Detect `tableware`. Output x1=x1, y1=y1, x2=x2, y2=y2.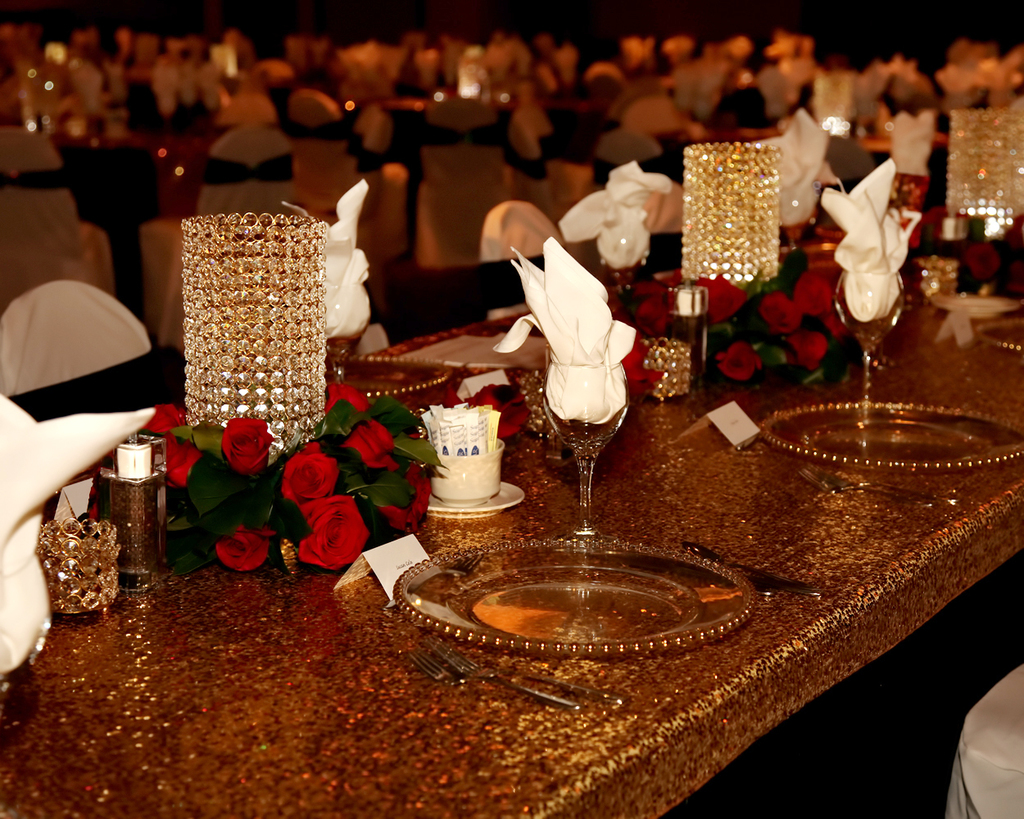
x1=682, y1=540, x2=818, y2=597.
